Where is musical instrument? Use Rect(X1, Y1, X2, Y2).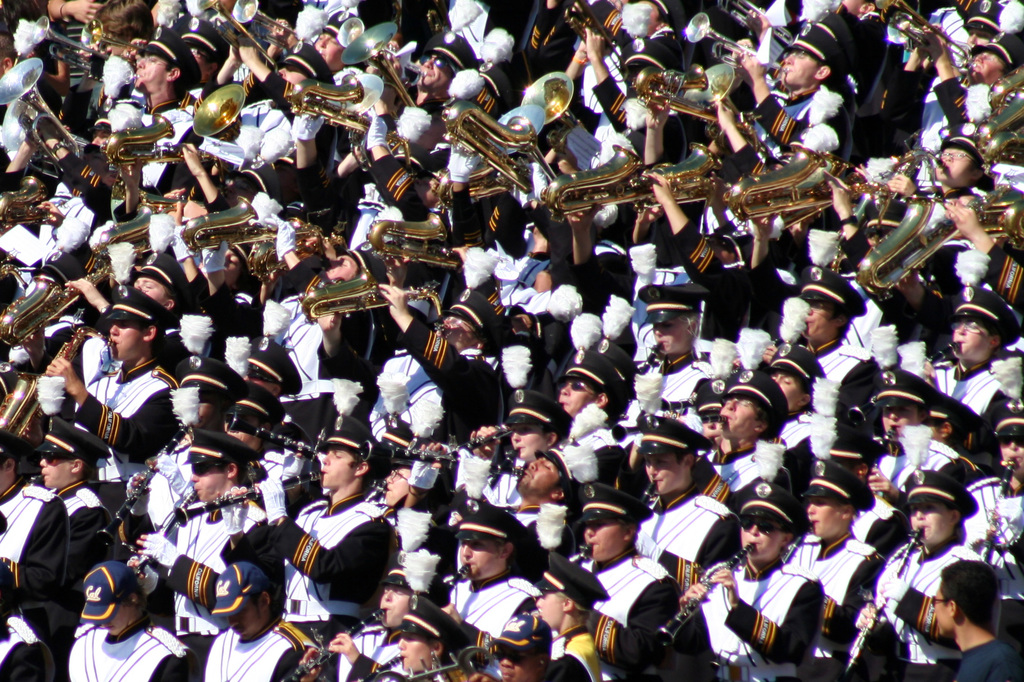
Rect(542, 137, 721, 234).
